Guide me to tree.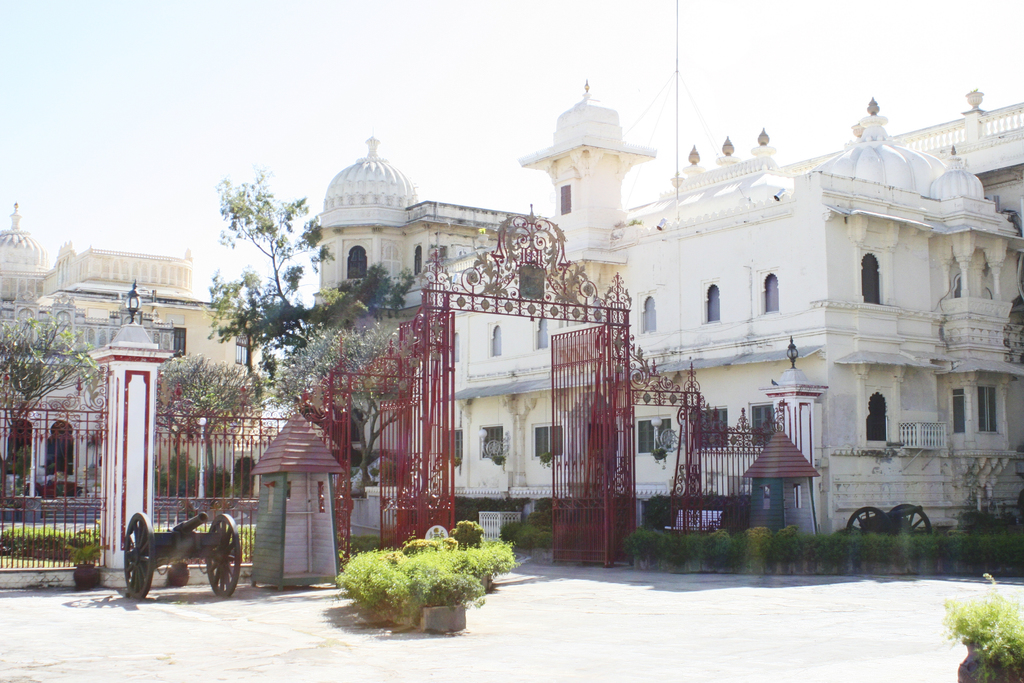
Guidance: locate(312, 261, 415, 325).
